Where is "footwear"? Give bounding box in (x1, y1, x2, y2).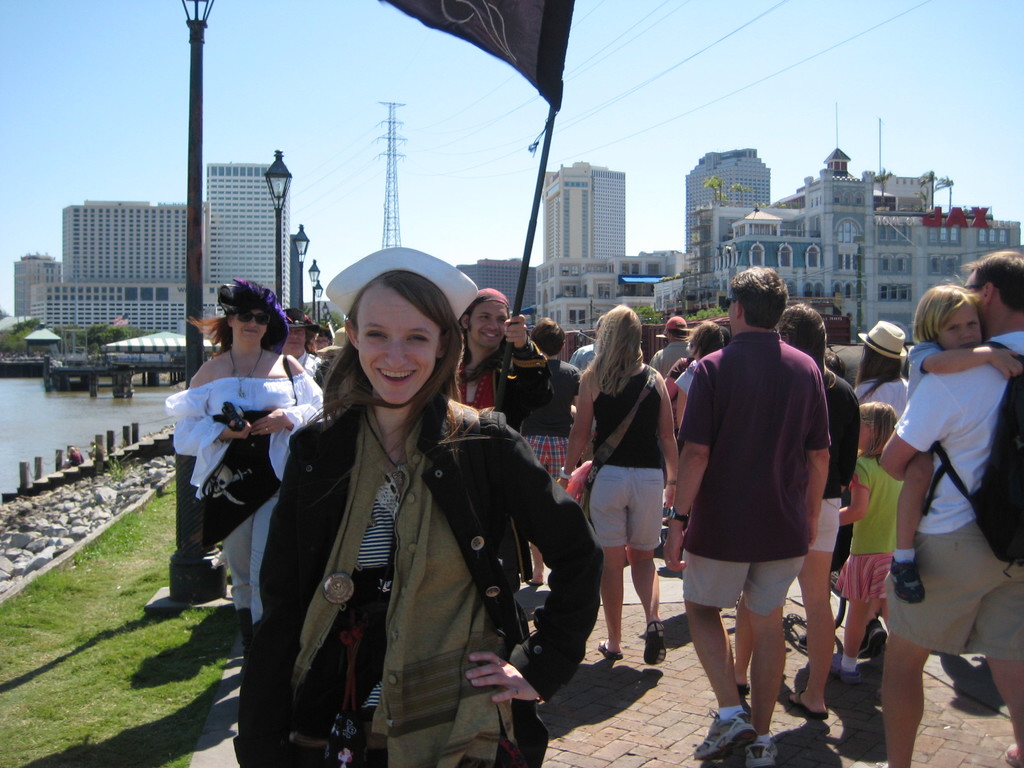
(751, 741, 781, 767).
